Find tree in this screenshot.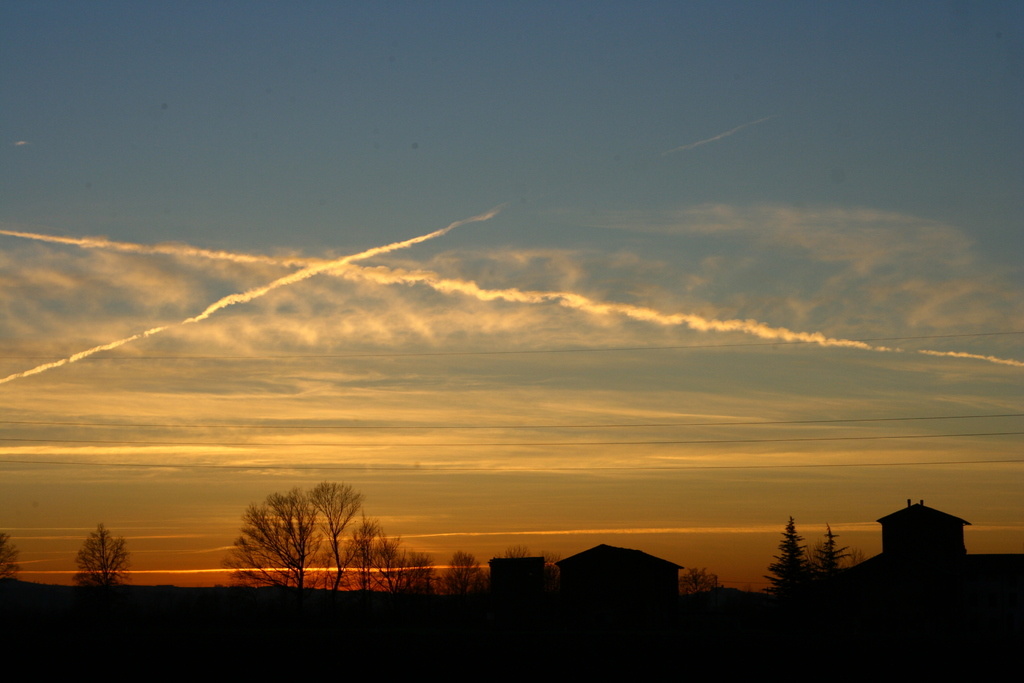
The bounding box for tree is 215,483,317,596.
